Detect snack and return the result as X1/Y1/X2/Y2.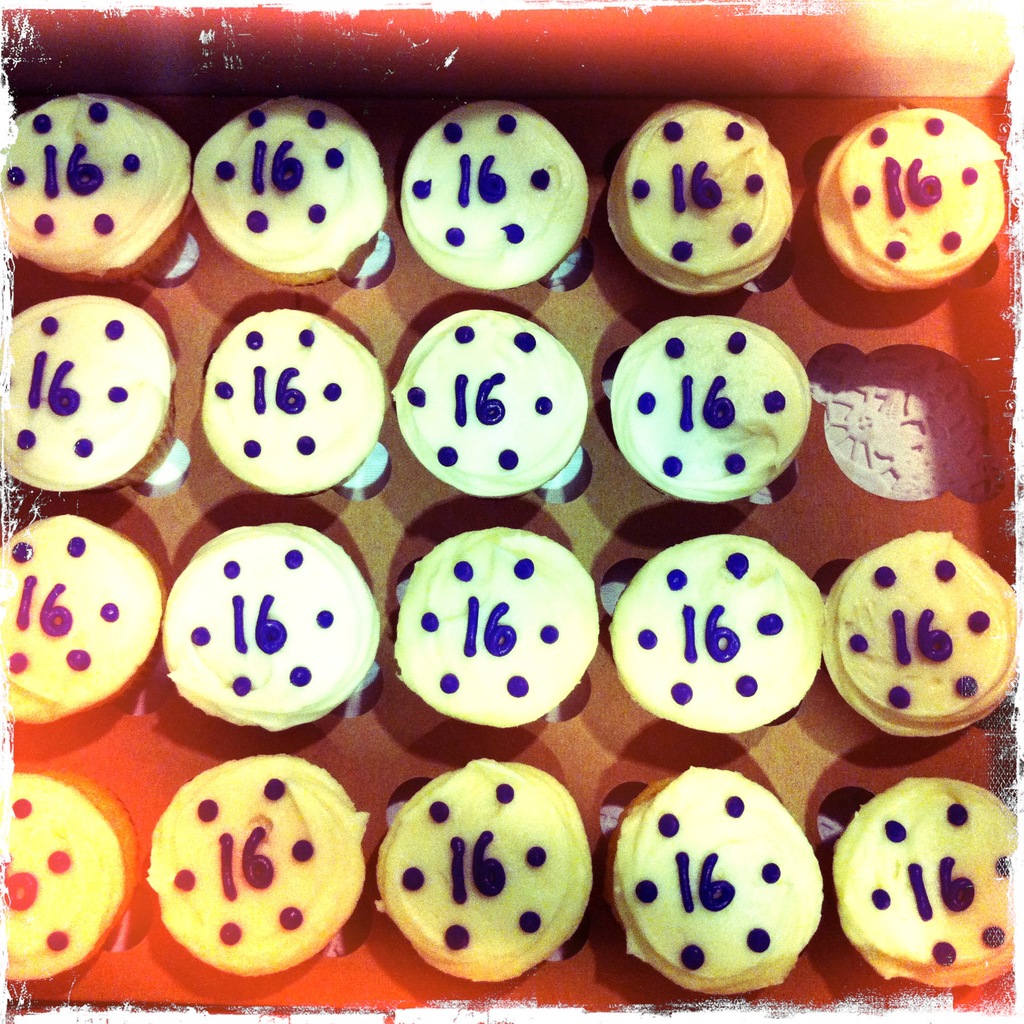
3/90/192/281.
